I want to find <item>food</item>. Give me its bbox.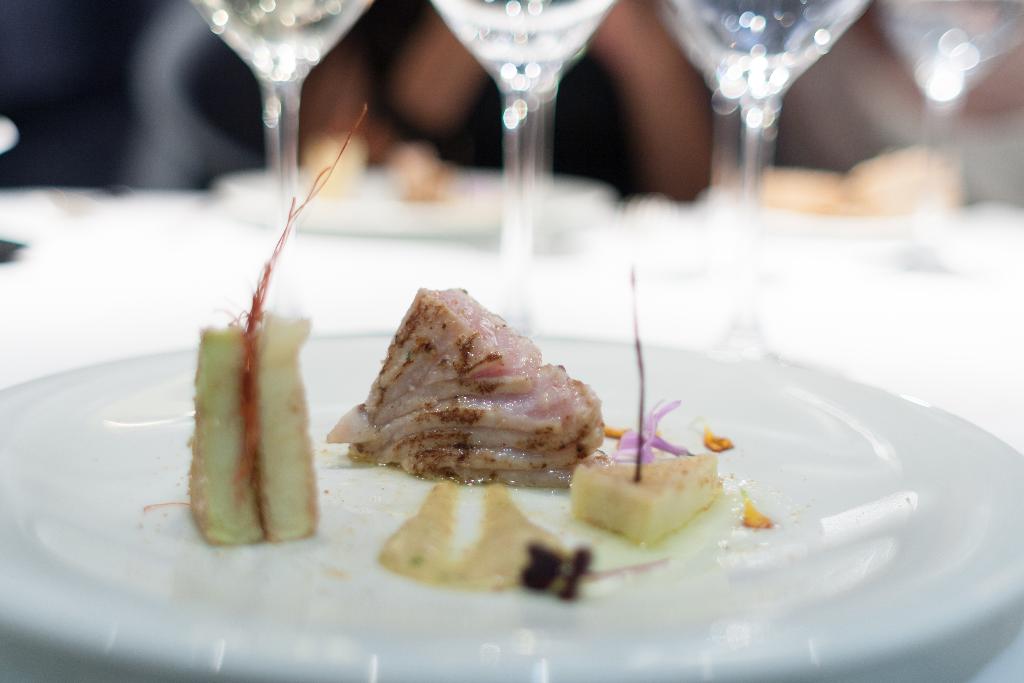
[x1=383, y1=139, x2=447, y2=205].
